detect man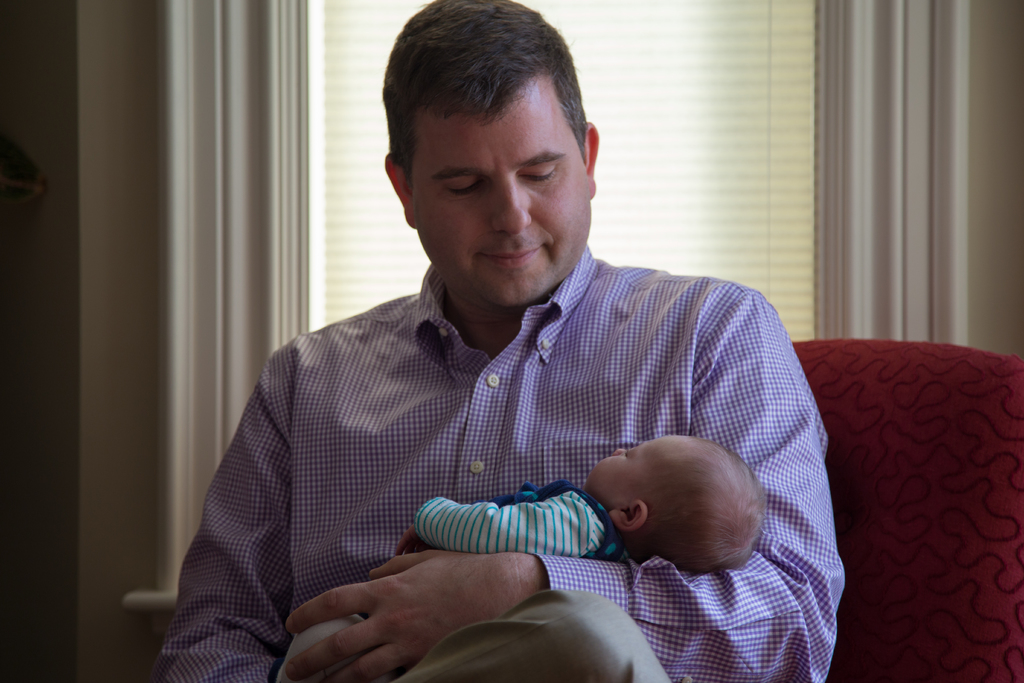
detection(141, 1, 849, 682)
